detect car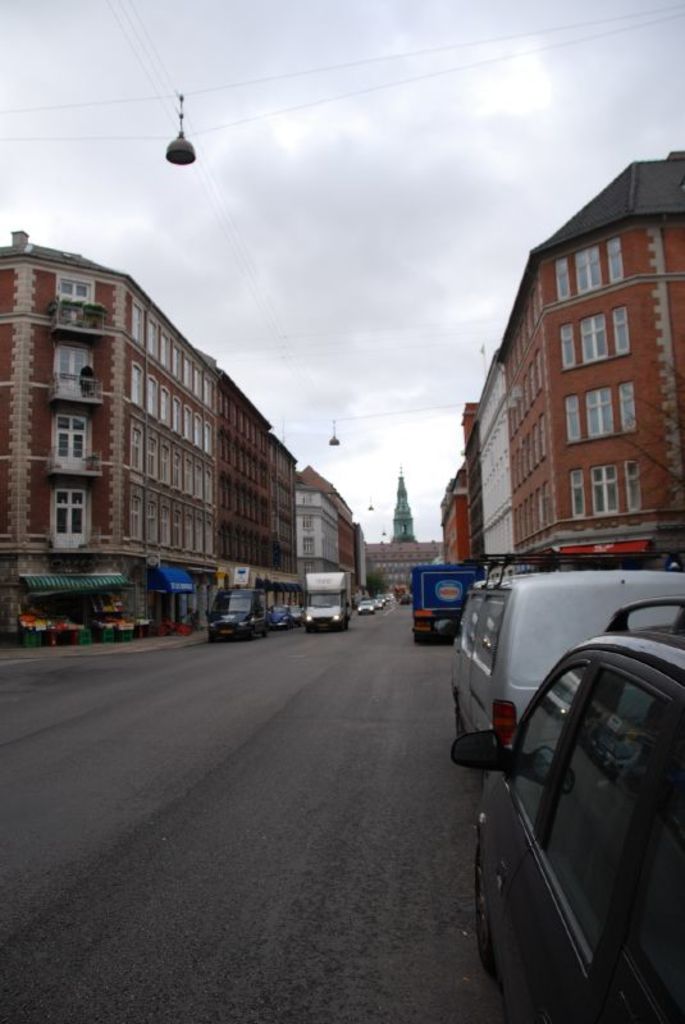
select_region(264, 609, 287, 628)
